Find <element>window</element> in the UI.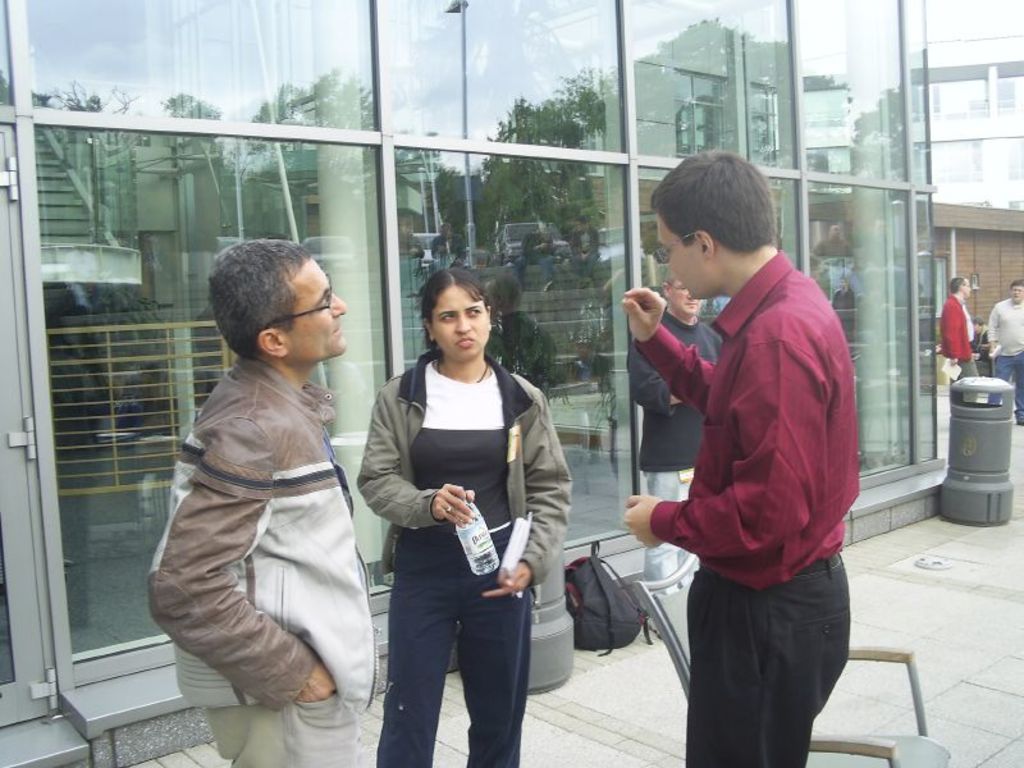
UI element at box(0, 124, 64, 728).
